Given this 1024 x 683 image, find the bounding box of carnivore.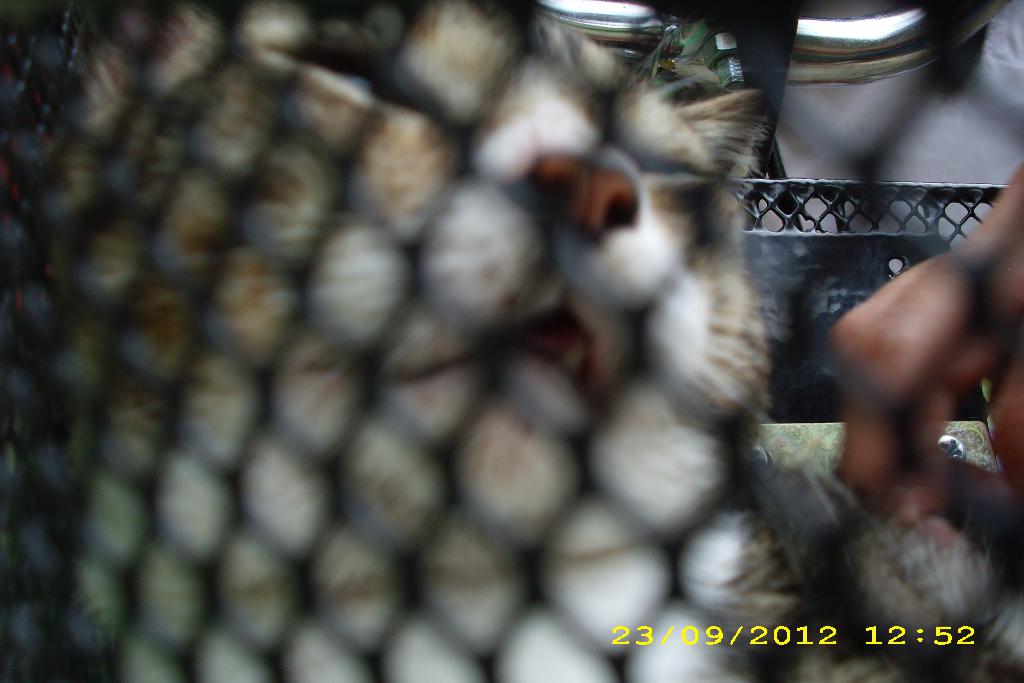
(left=820, top=156, right=1023, bottom=559).
